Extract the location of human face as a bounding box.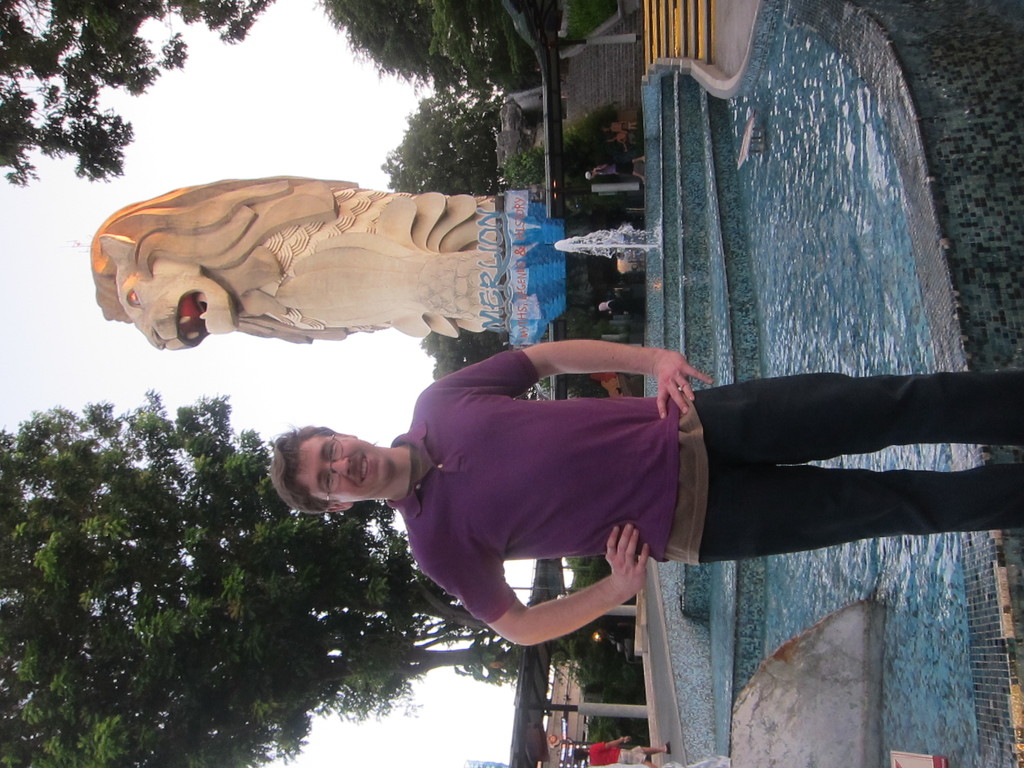
rect(293, 429, 397, 503).
